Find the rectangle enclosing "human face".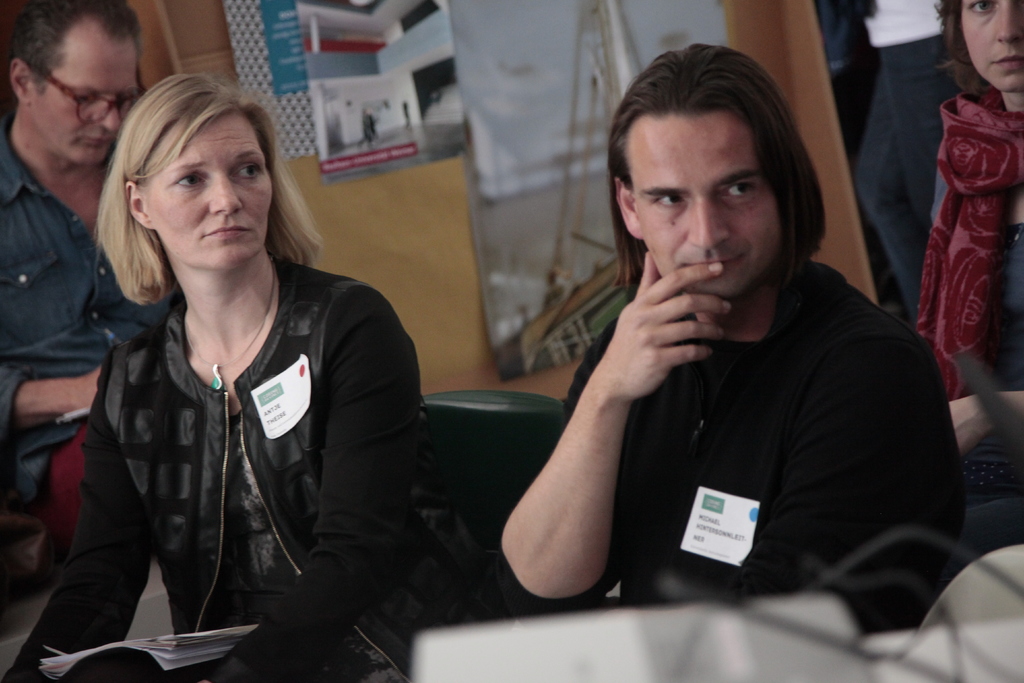
detection(959, 0, 1023, 93).
